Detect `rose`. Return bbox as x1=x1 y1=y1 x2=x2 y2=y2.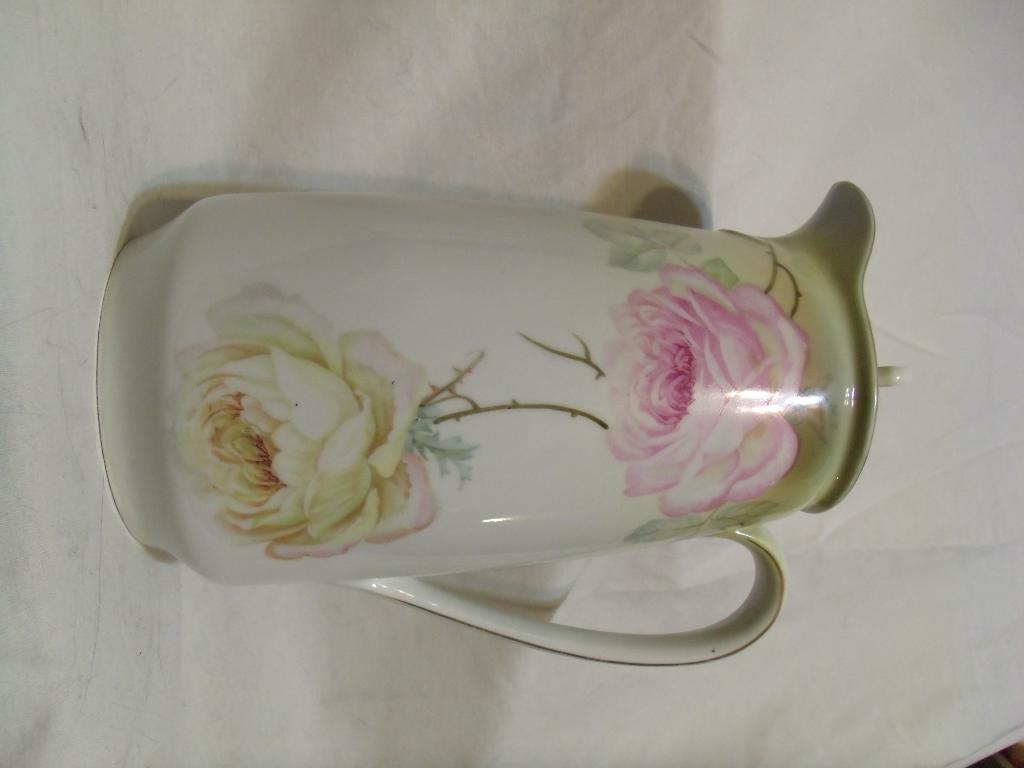
x1=603 y1=264 x2=810 y2=519.
